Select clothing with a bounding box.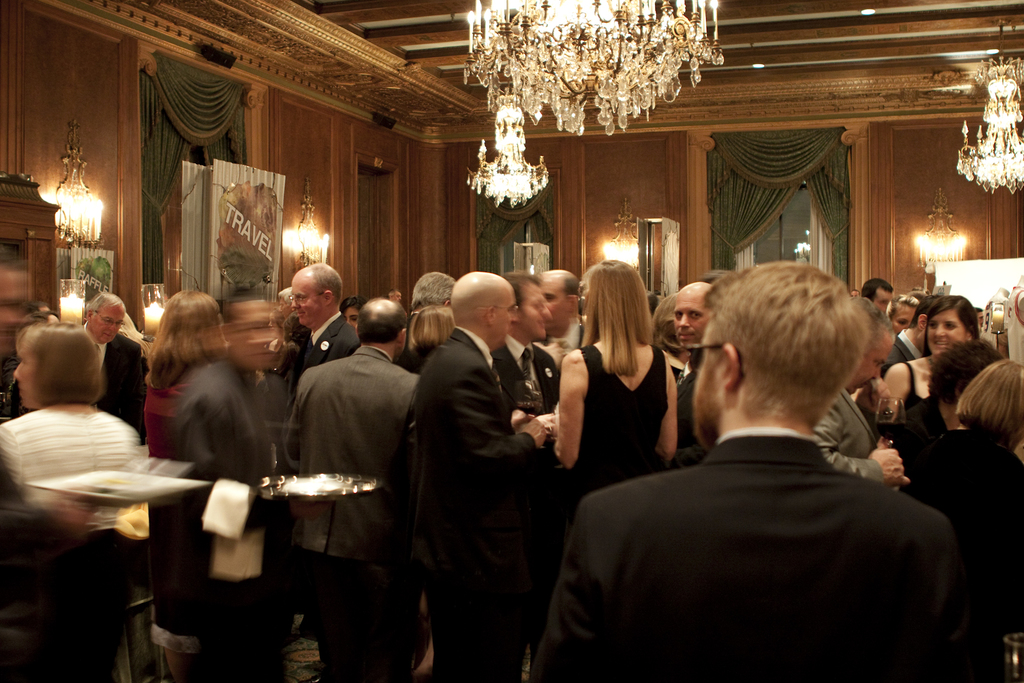
811,391,897,491.
